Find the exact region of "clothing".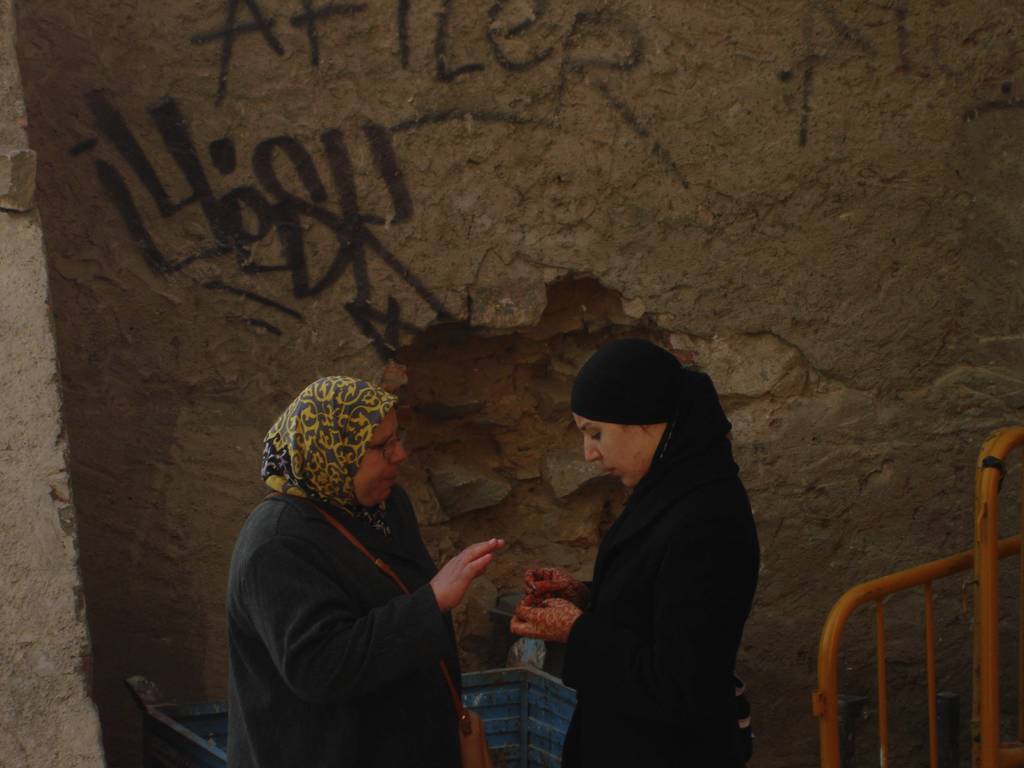
Exact region: BBox(226, 376, 461, 767).
